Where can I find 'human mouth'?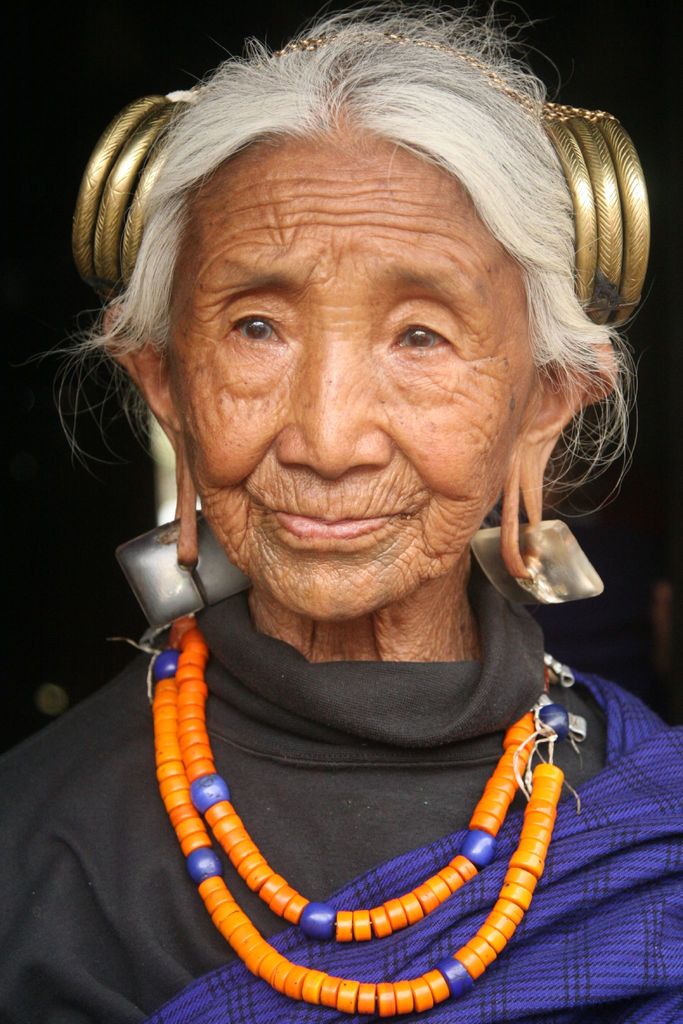
You can find it at {"x1": 251, "y1": 502, "x2": 420, "y2": 556}.
